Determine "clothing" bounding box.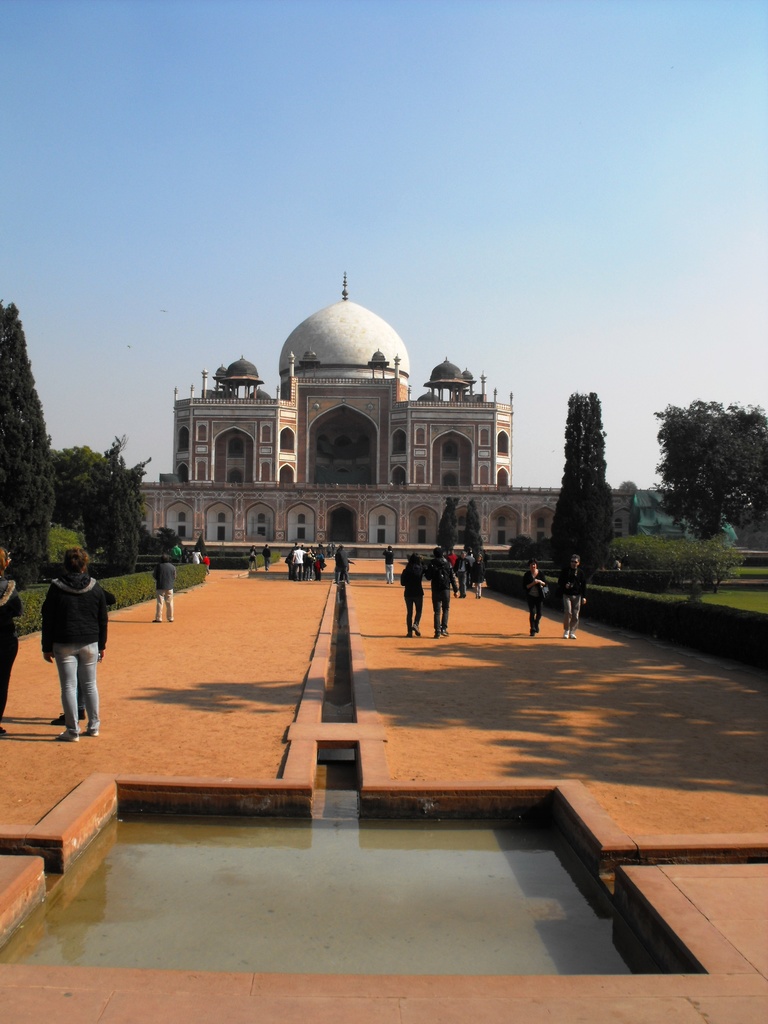
Determined: (x1=527, y1=571, x2=548, y2=636).
